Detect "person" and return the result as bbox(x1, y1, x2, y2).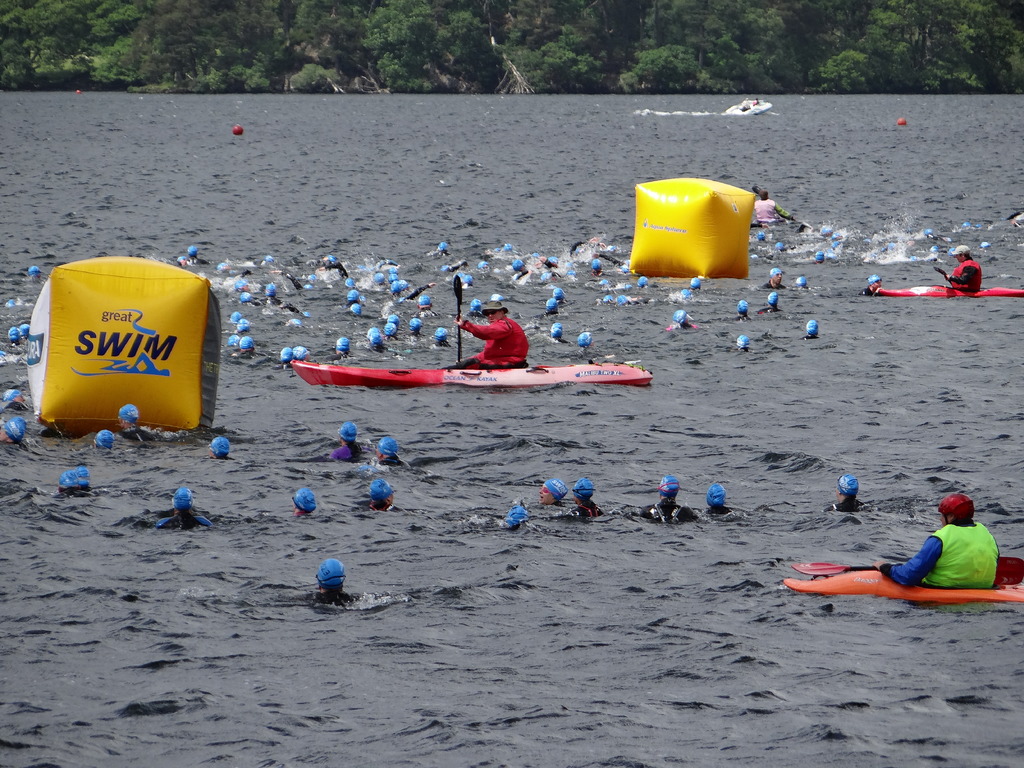
bbox(408, 315, 426, 339).
